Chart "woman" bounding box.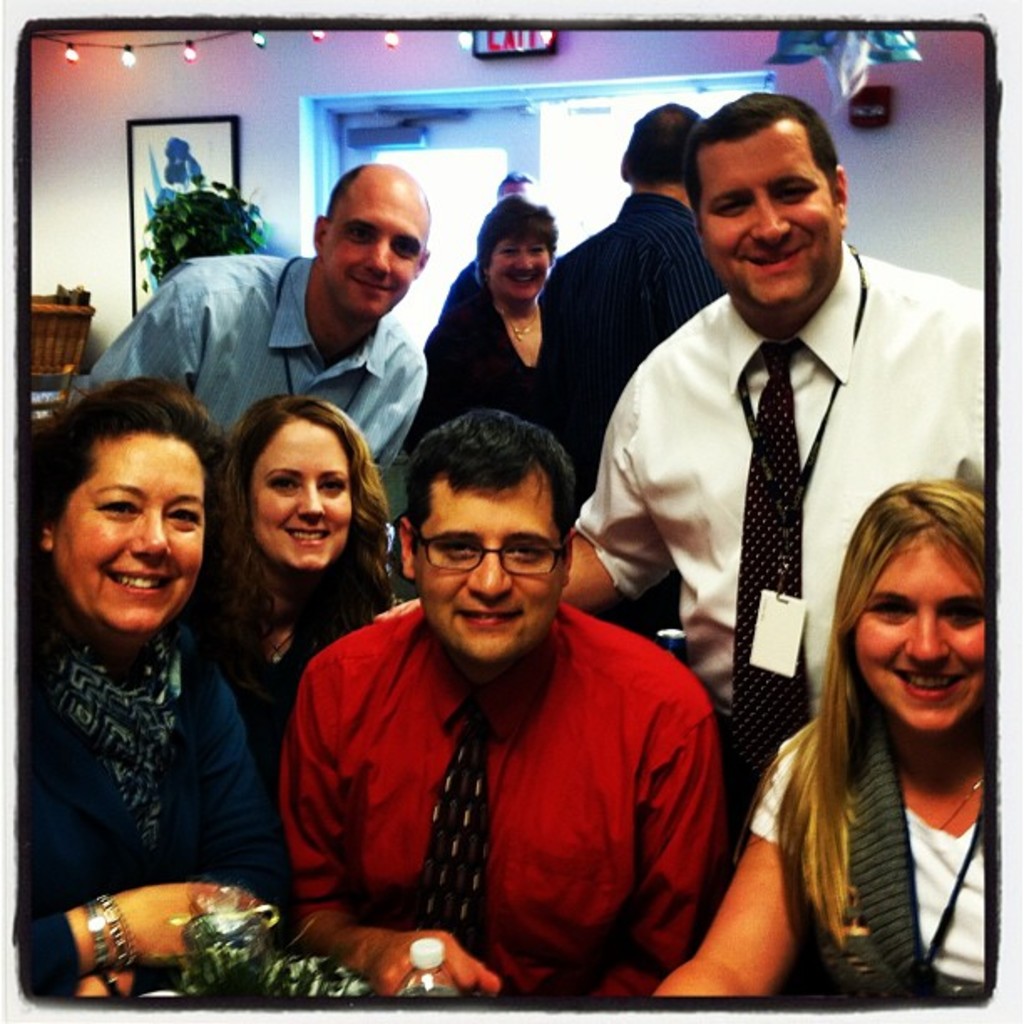
Charted: rect(20, 376, 291, 999).
